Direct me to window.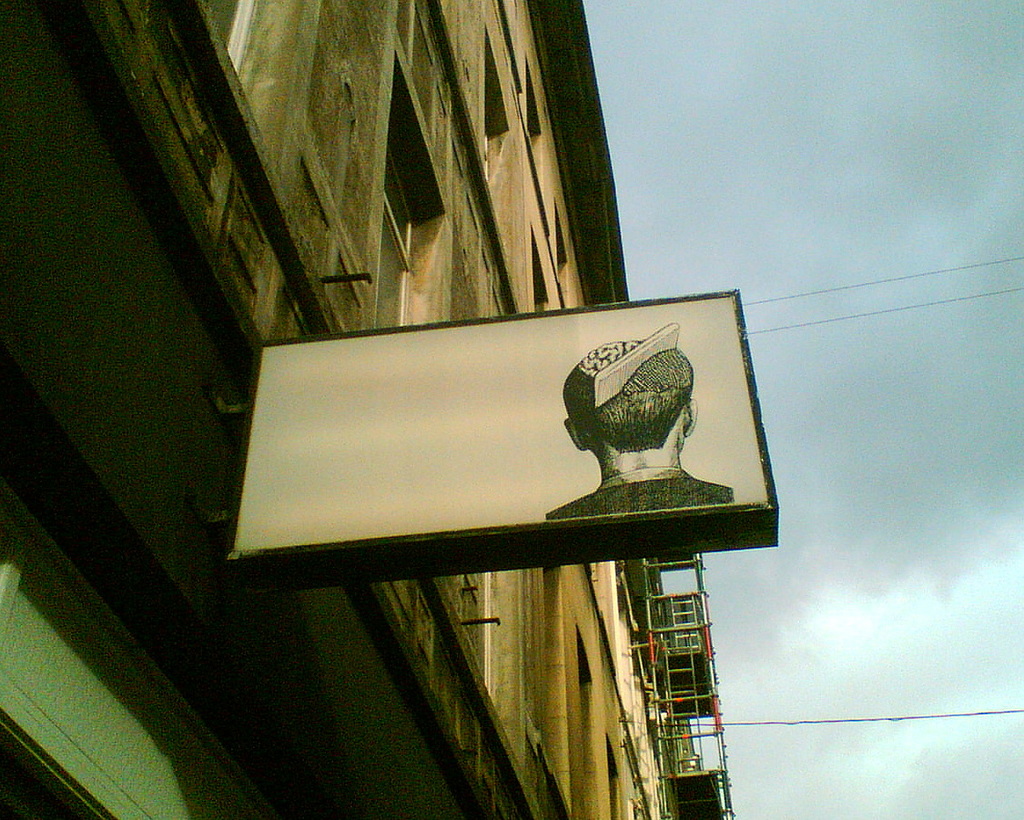
Direction: 565 619 599 819.
